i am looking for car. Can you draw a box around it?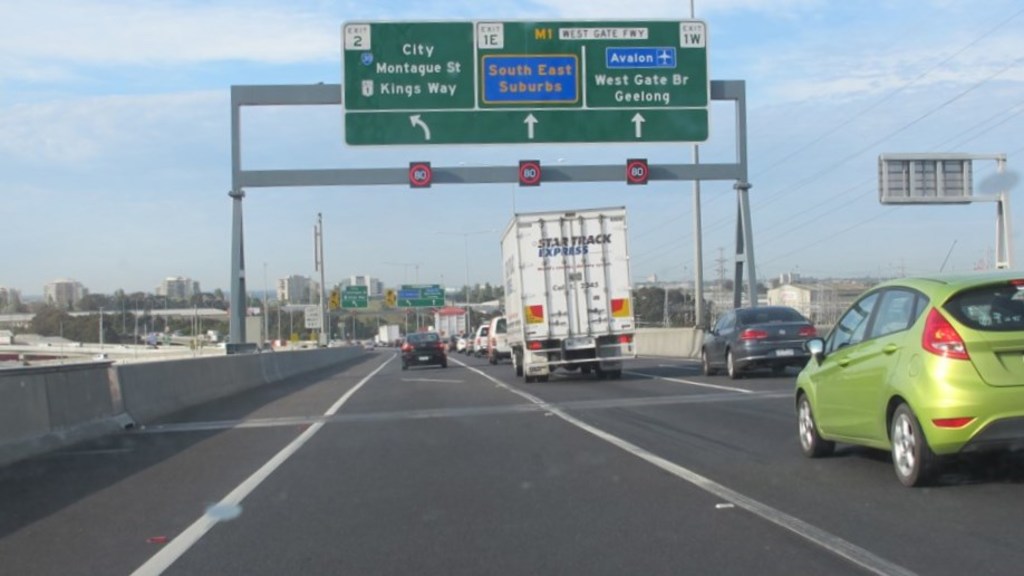
Sure, the bounding box is [left=363, top=339, right=375, bottom=352].
